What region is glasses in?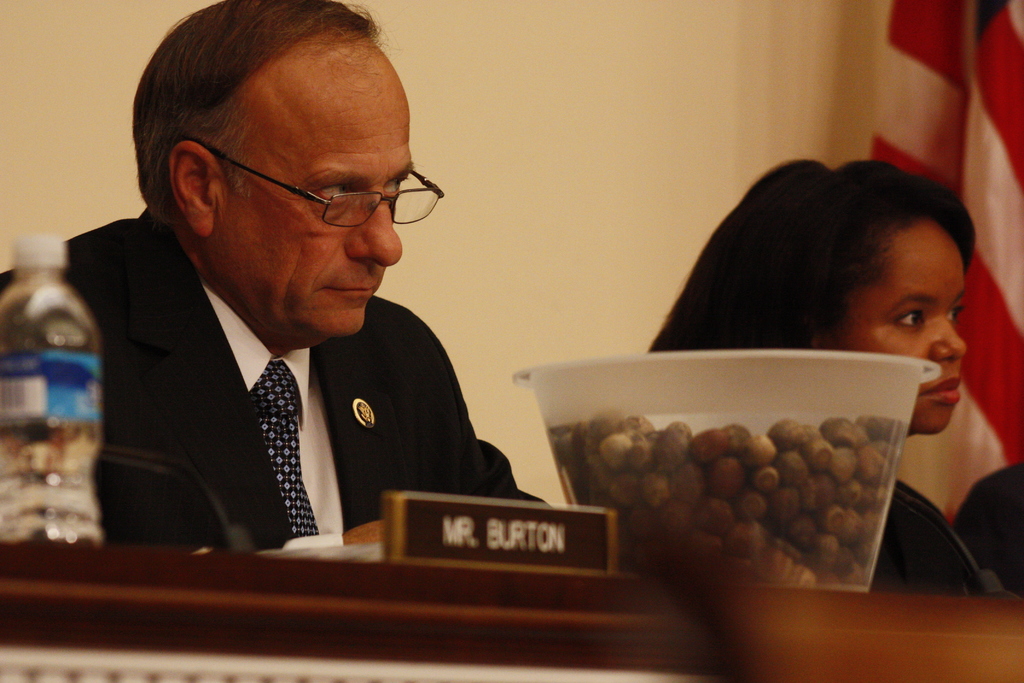
<region>204, 146, 437, 232</region>.
